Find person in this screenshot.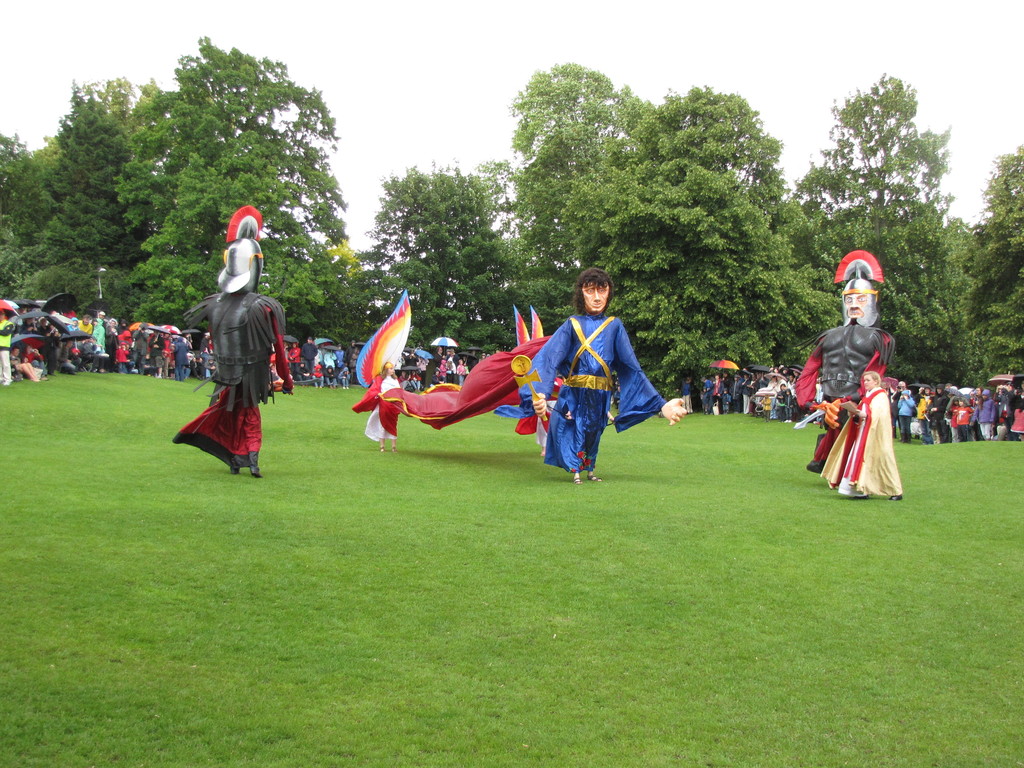
The bounding box for person is (left=771, top=376, right=787, bottom=389).
